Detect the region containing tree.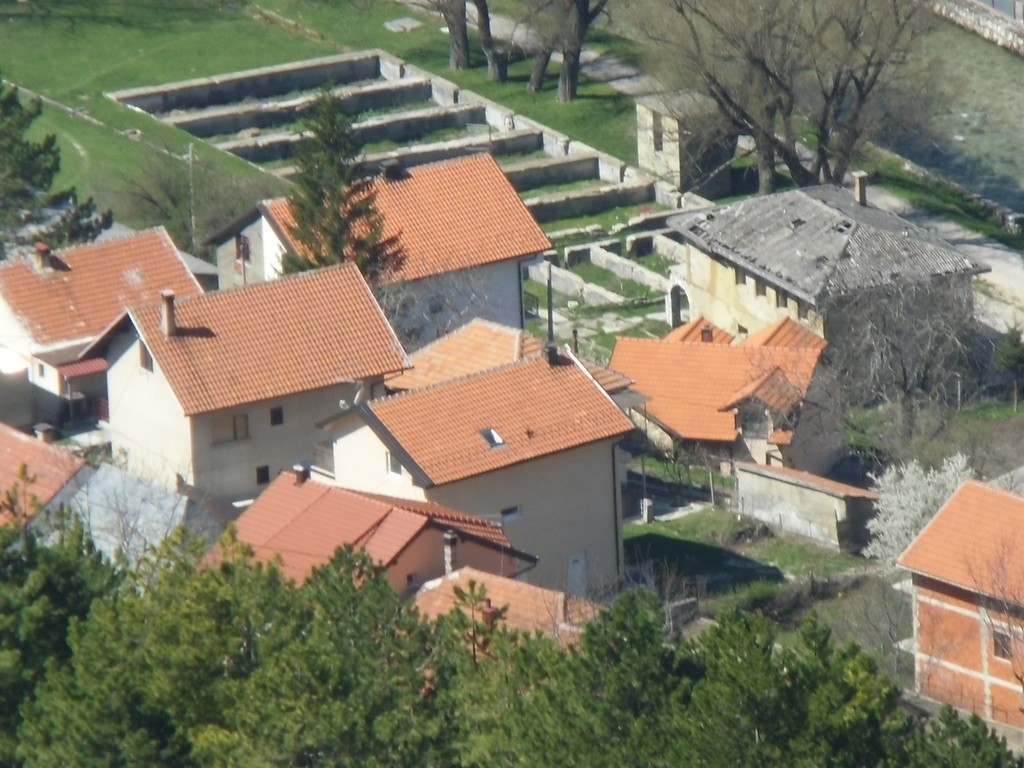
<region>269, 69, 412, 305</region>.
